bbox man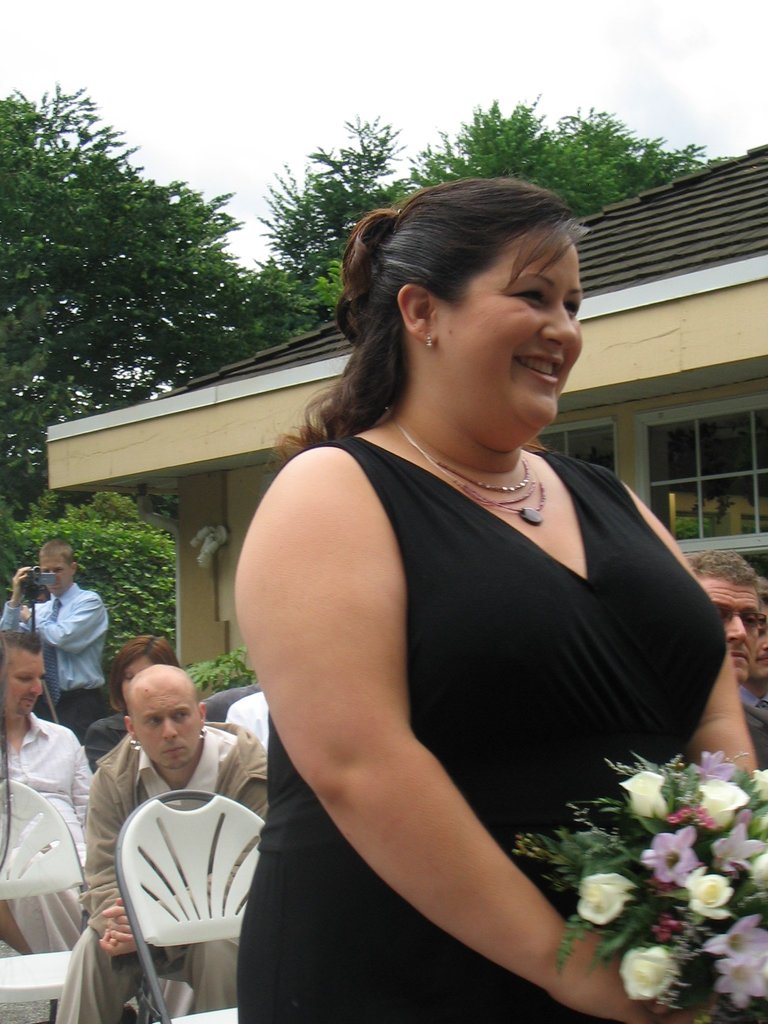
[left=0, top=540, right=111, bottom=741]
